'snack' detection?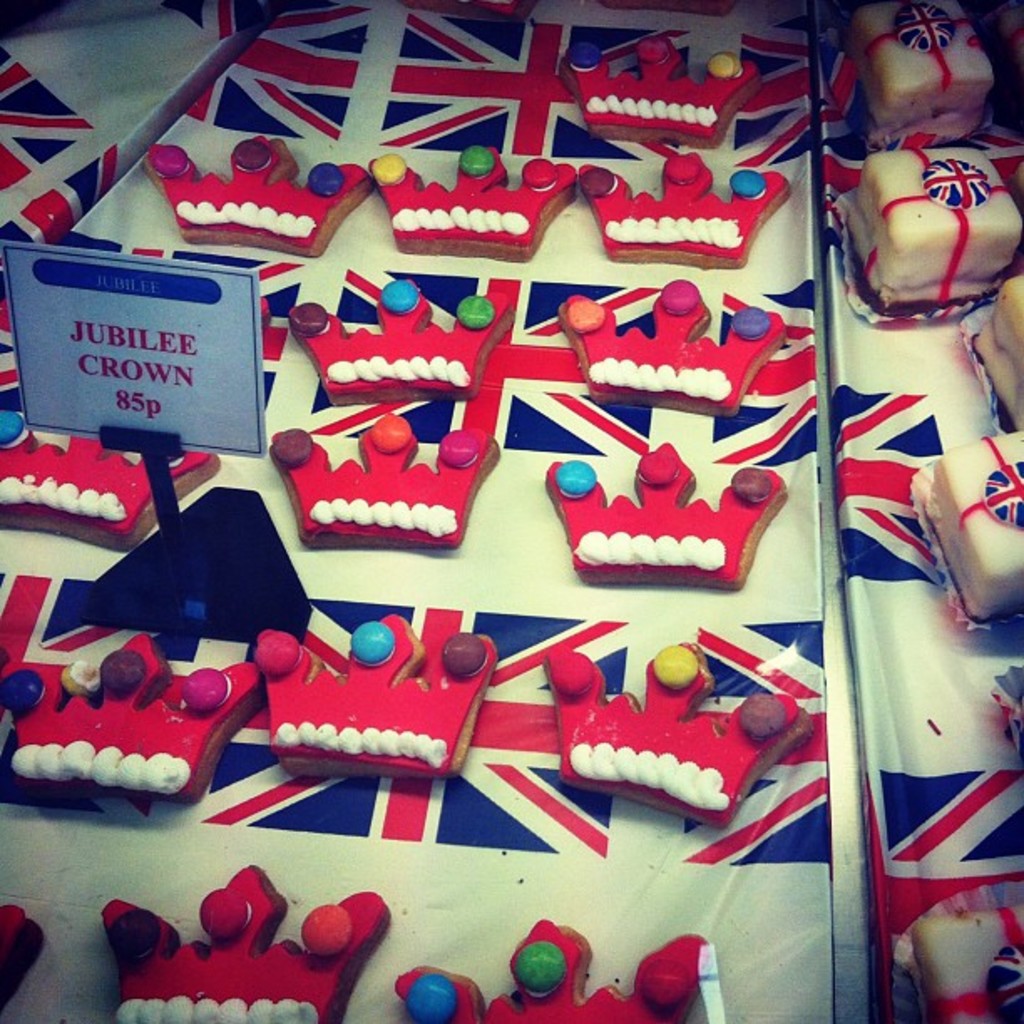
rect(370, 154, 571, 261)
